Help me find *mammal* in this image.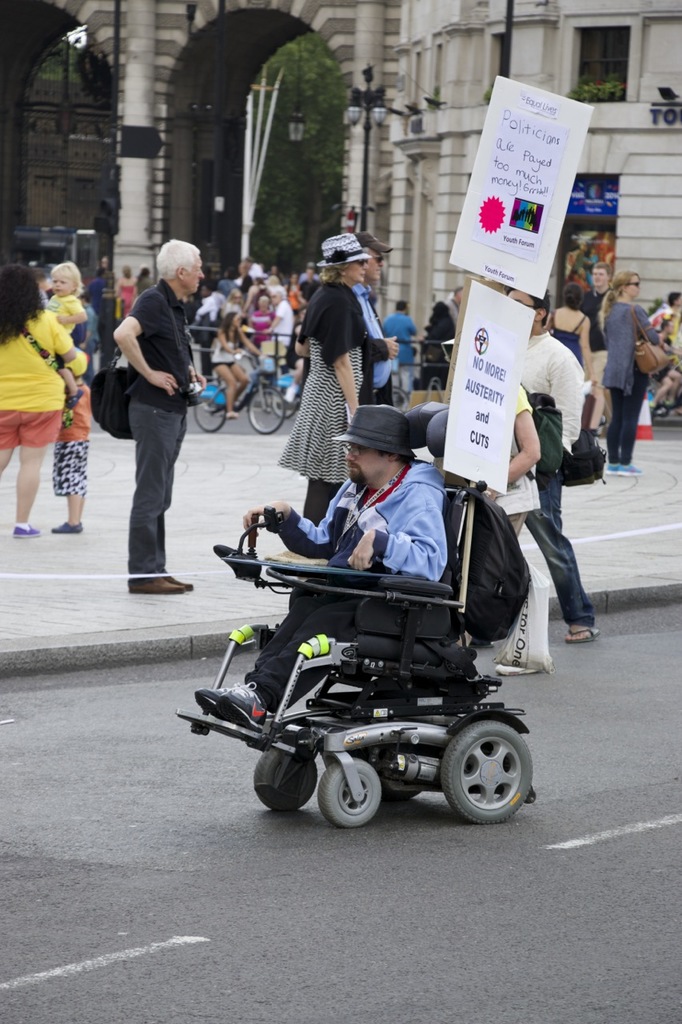
Found it: locate(48, 258, 83, 402).
